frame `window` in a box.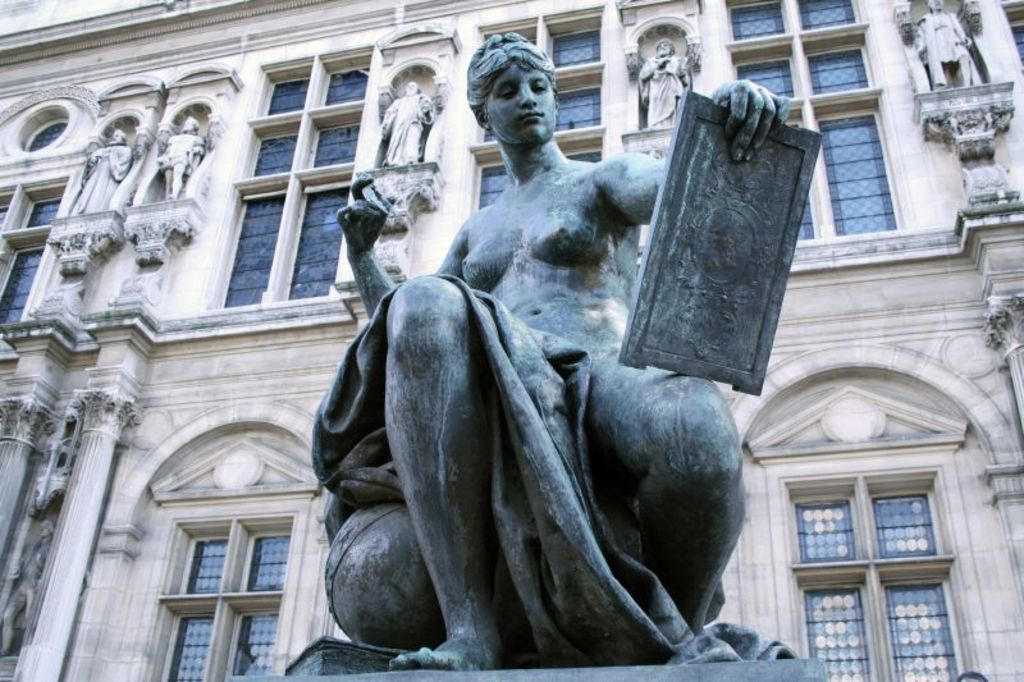
locate(253, 132, 294, 177).
